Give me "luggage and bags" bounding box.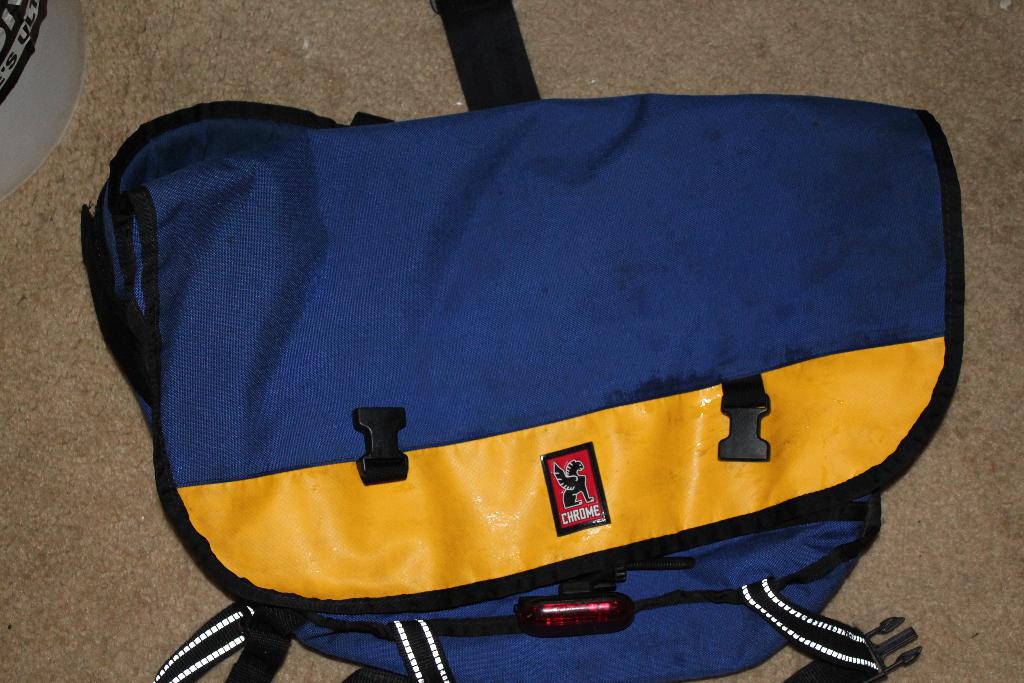
l=73, t=0, r=962, b=682.
